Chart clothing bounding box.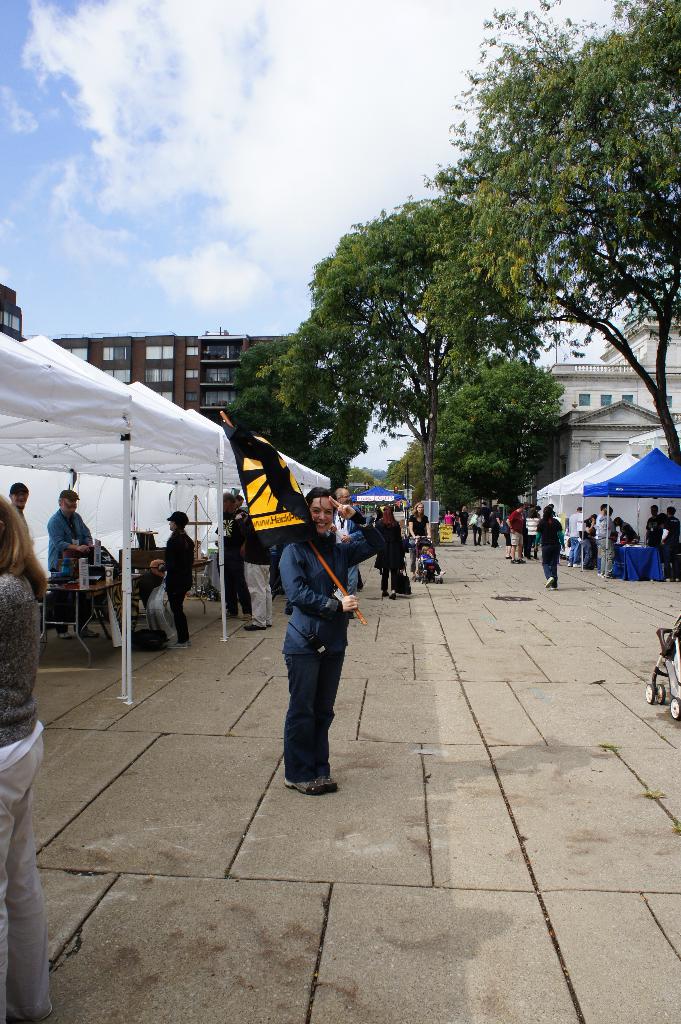
Charted: 265/483/360/791.
